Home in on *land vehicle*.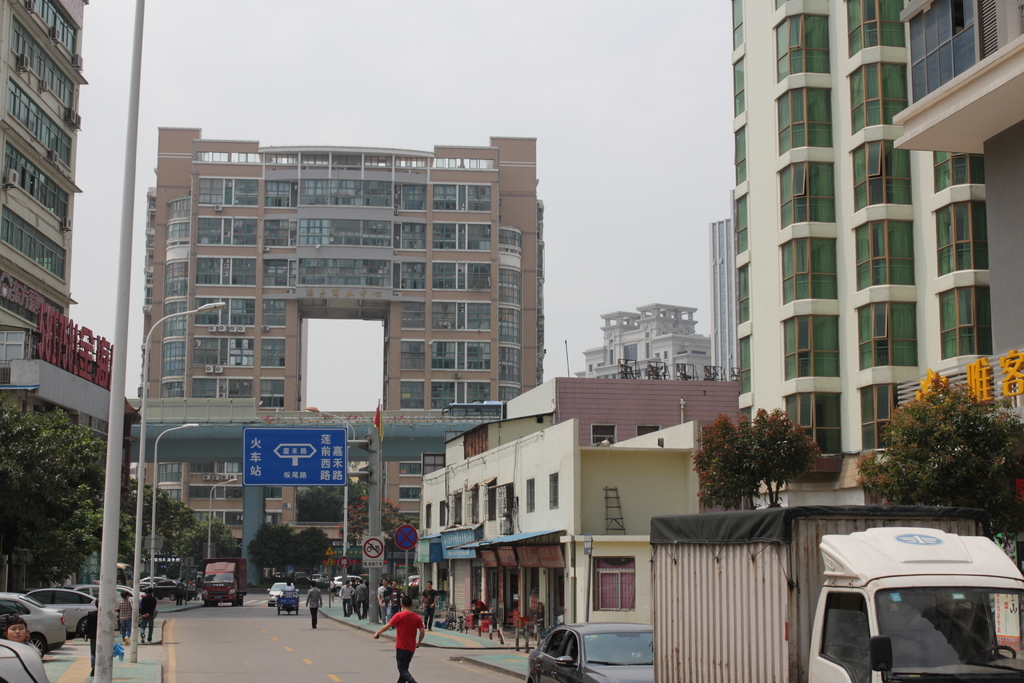
Homed in at {"x1": 143, "y1": 577, "x2": 185, "y2": 600}.
